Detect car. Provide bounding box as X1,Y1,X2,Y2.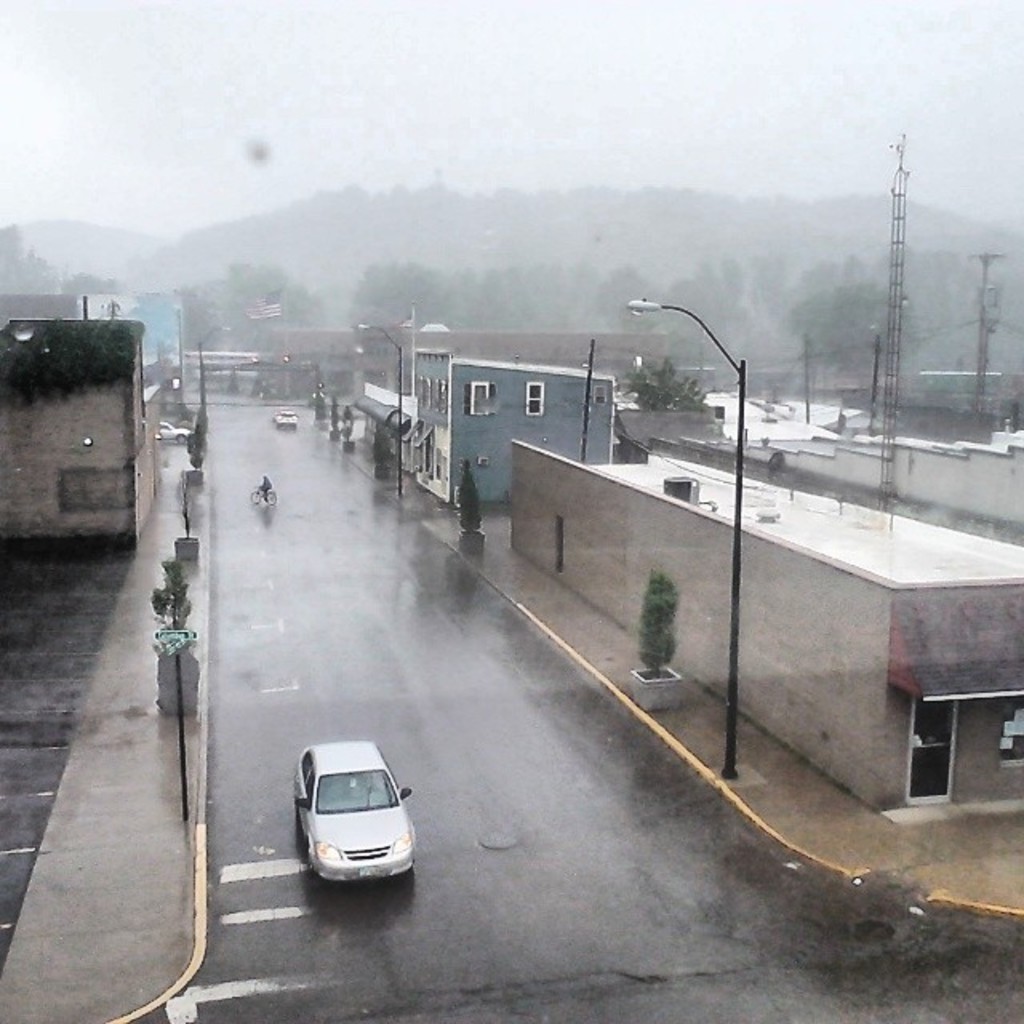
291,746,430,904.
